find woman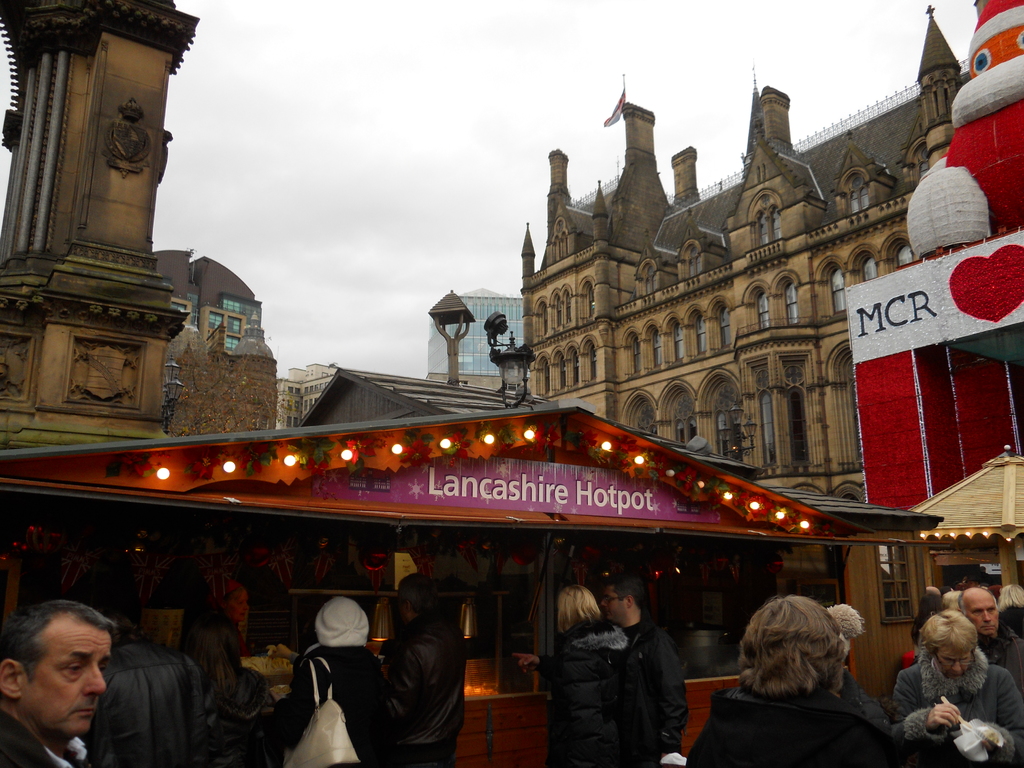
bbox(509, 584, 659, 767)
